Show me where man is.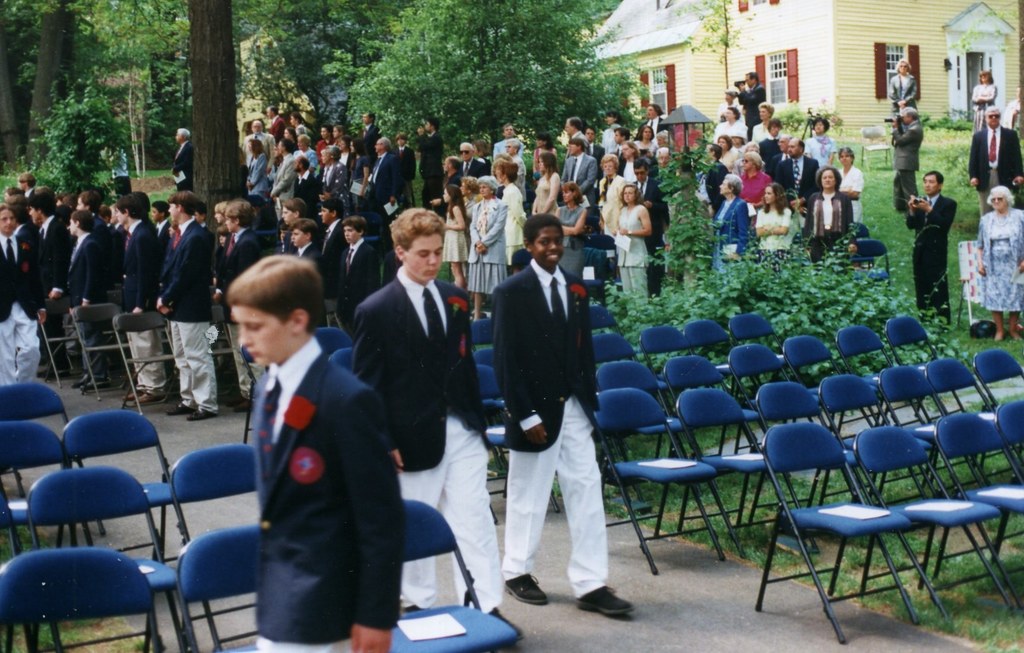
man is at (left=690, top=140, right=729, bottom=218).
